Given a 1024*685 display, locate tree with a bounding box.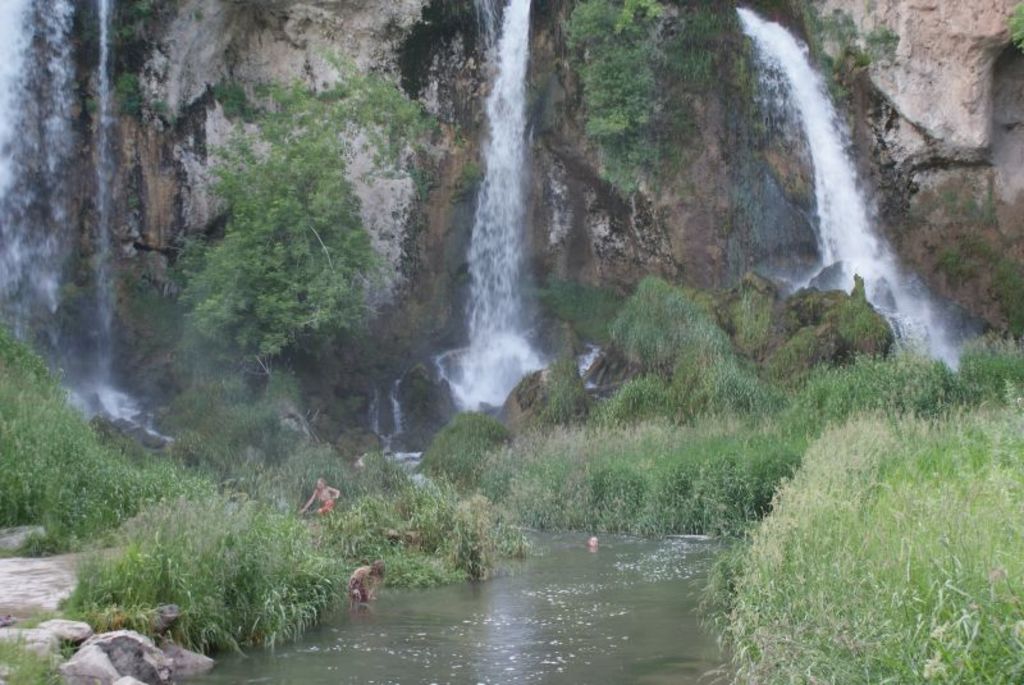
Located: select_region(183, 44, 419, 423).
